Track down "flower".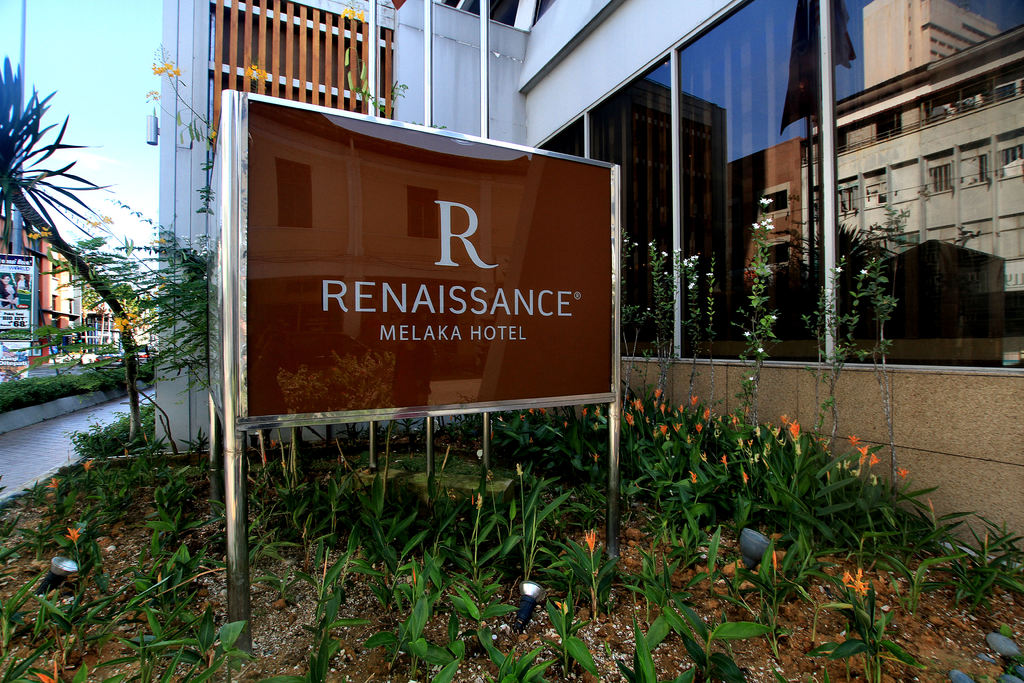
Tracked to (745, 331, 751, 336).
